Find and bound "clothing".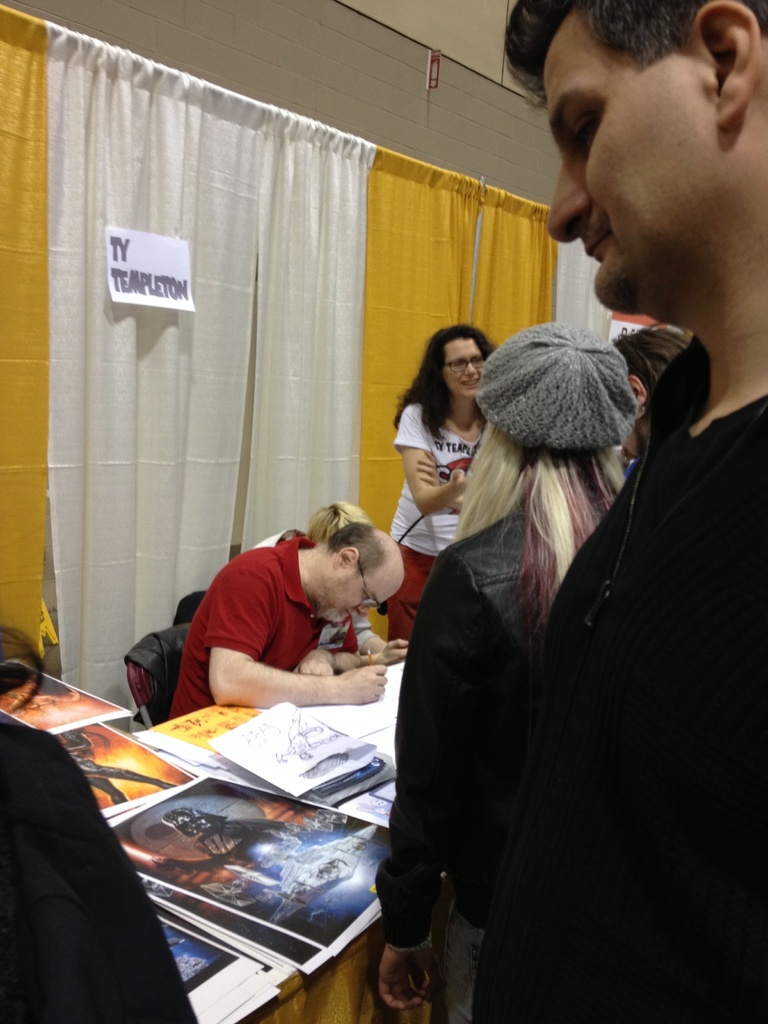
Bound: <box>444,333,767,1012</box>.
